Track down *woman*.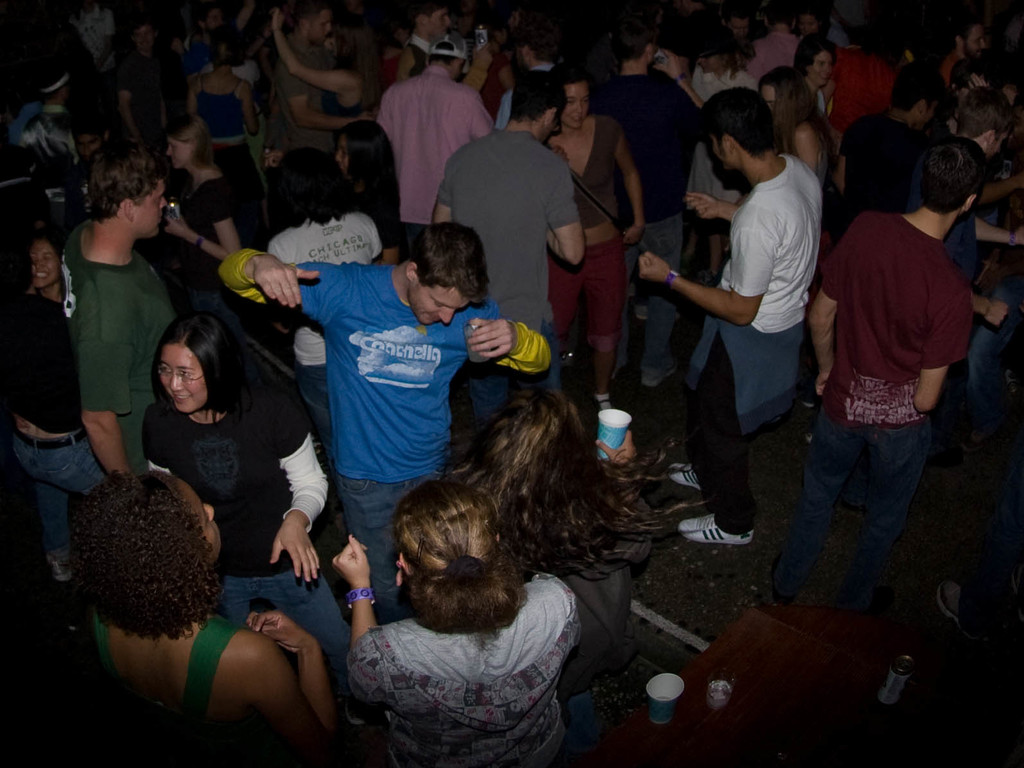
Tracked to region(66, 465, 331, 767).
